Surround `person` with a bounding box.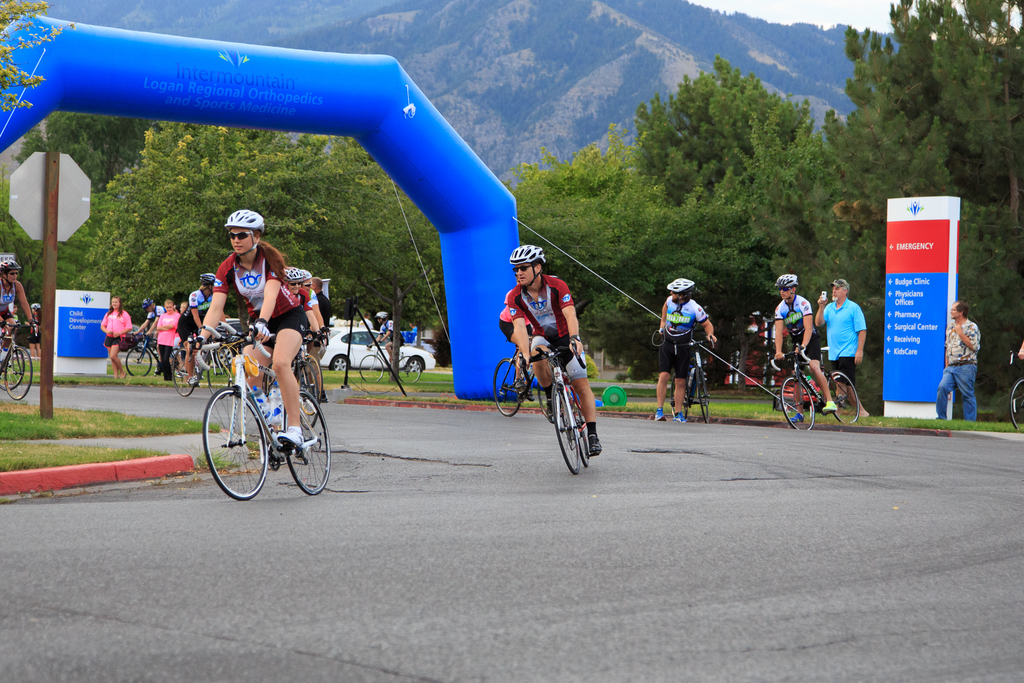
(x1=23, y1=302, x2=40, y2=361).
